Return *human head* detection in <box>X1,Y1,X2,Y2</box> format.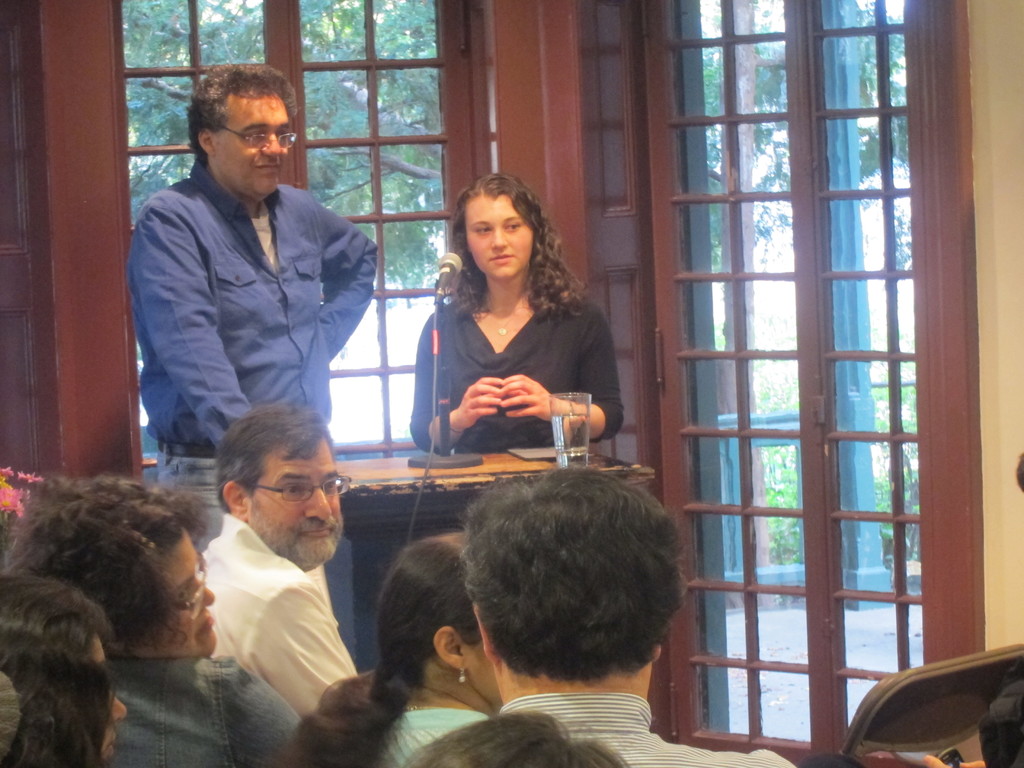
<box>375,533,500,705</box>.
